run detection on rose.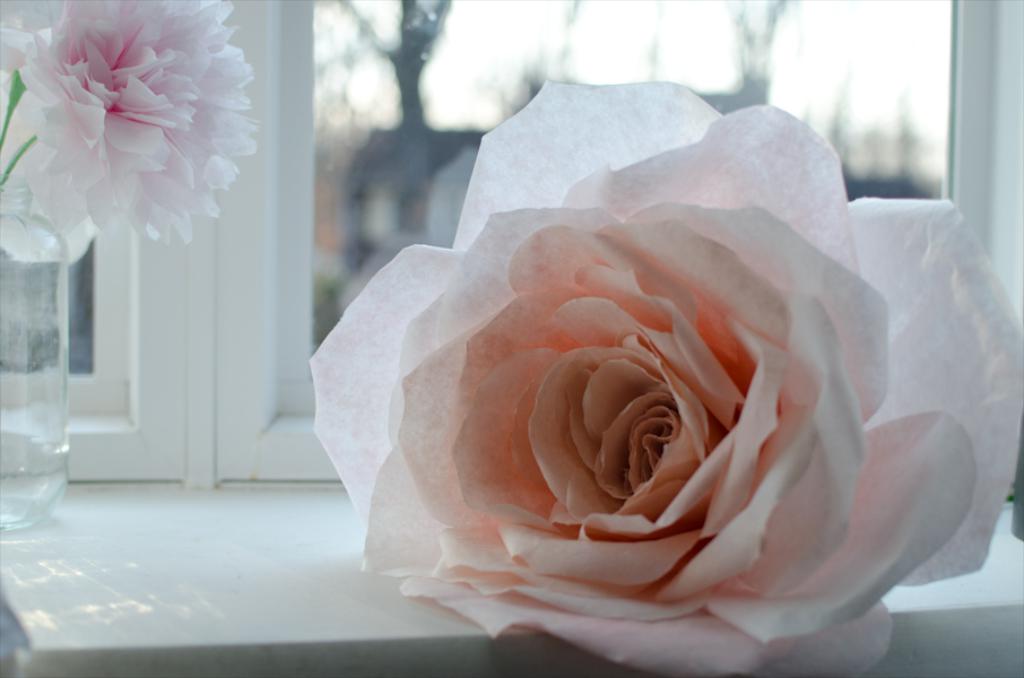
Result: [302, 76, 1023, 677].
